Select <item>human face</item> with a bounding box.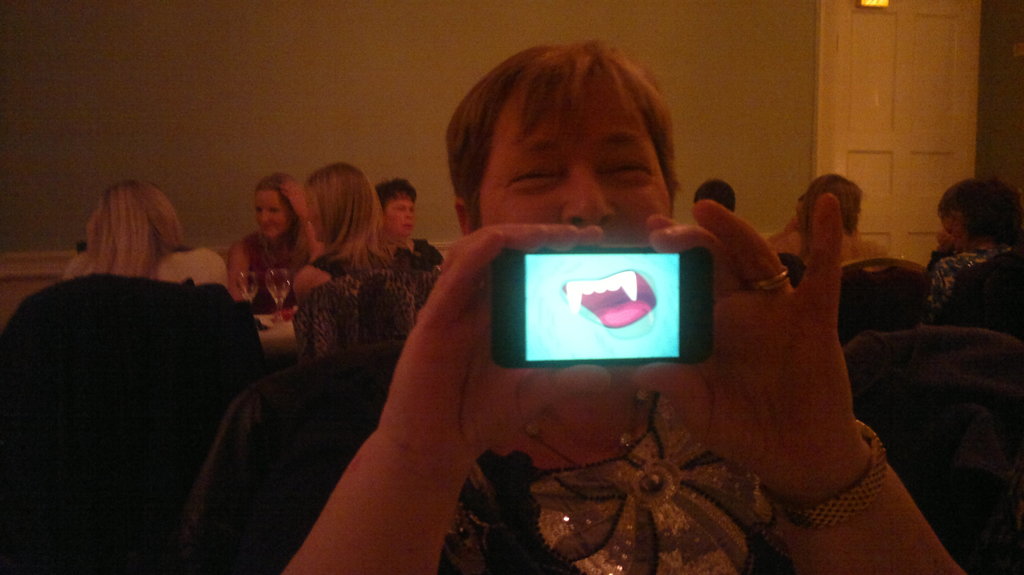
[left=951, top=212, right=986, bottom=251].
